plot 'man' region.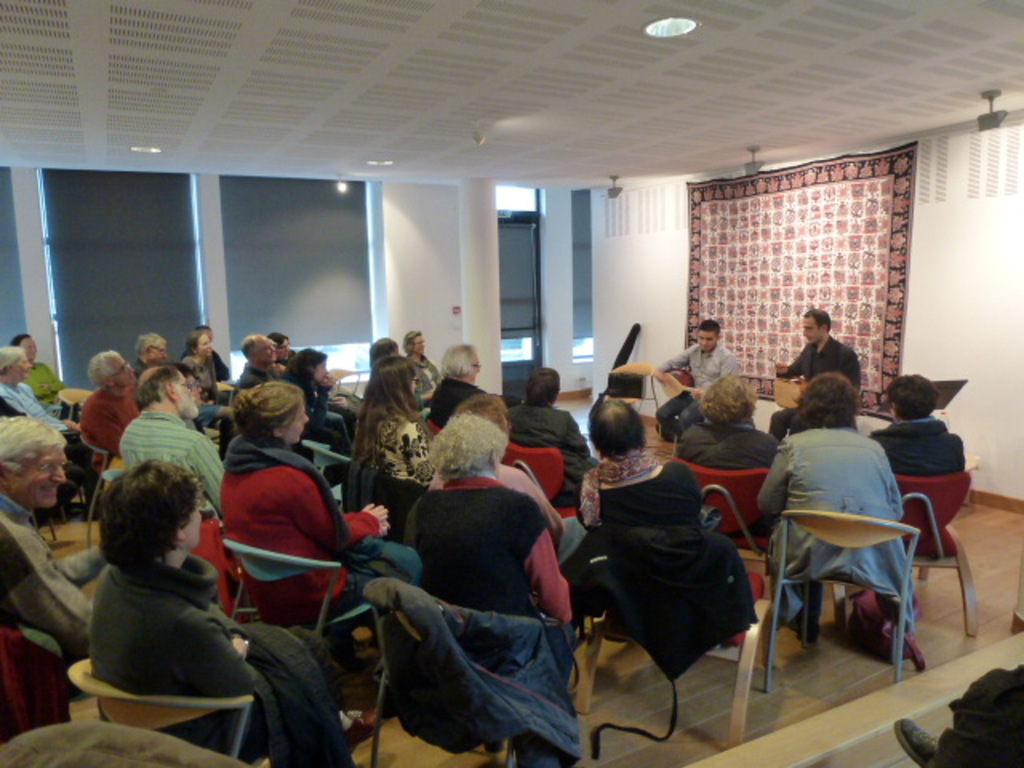
Plotted at <region>14, 334, 78, 416</region>.
